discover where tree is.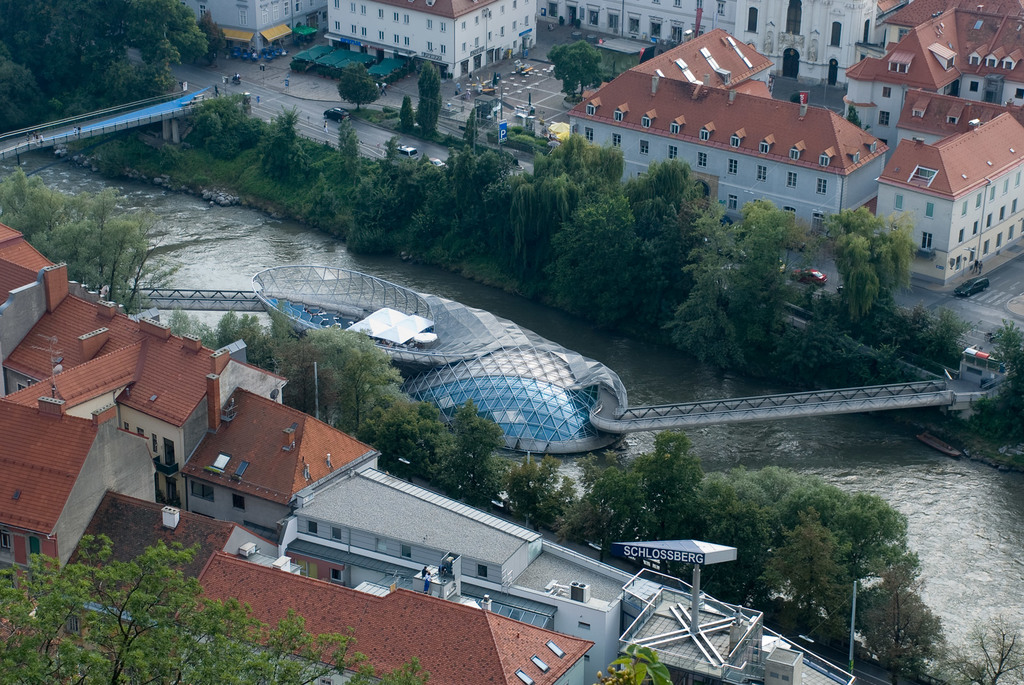
Discovered at bbox=[0, 530, 435, 684].
